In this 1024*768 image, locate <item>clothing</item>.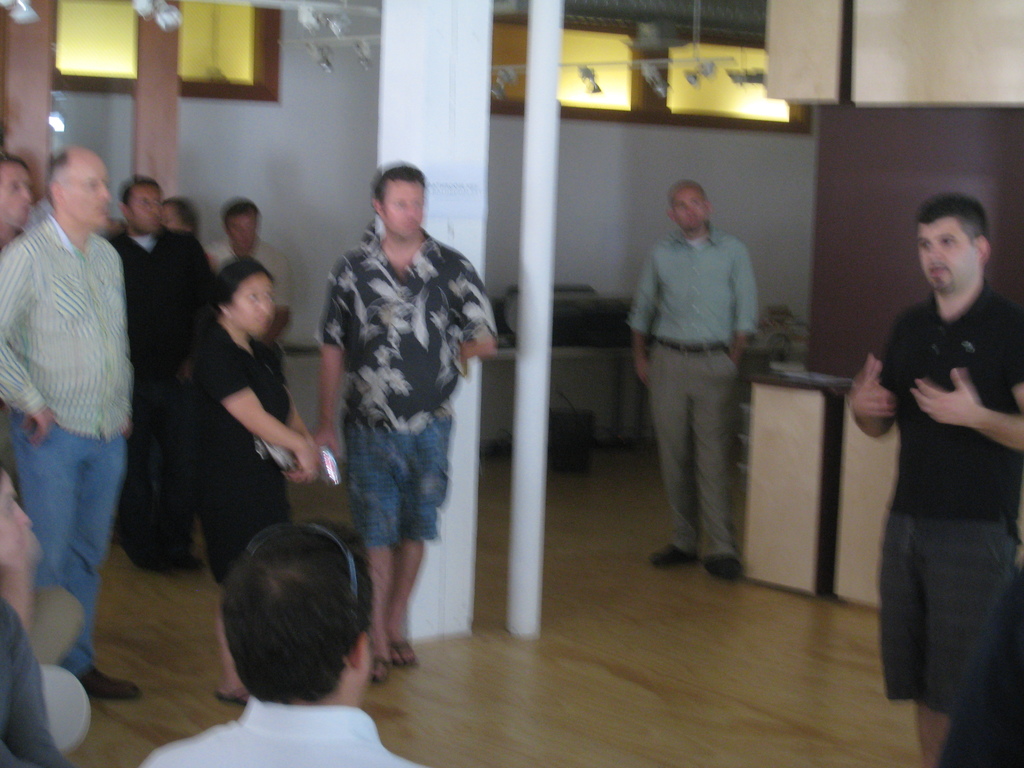
Bounding box: x1=109, y1=227, x2=209, y2=570.
